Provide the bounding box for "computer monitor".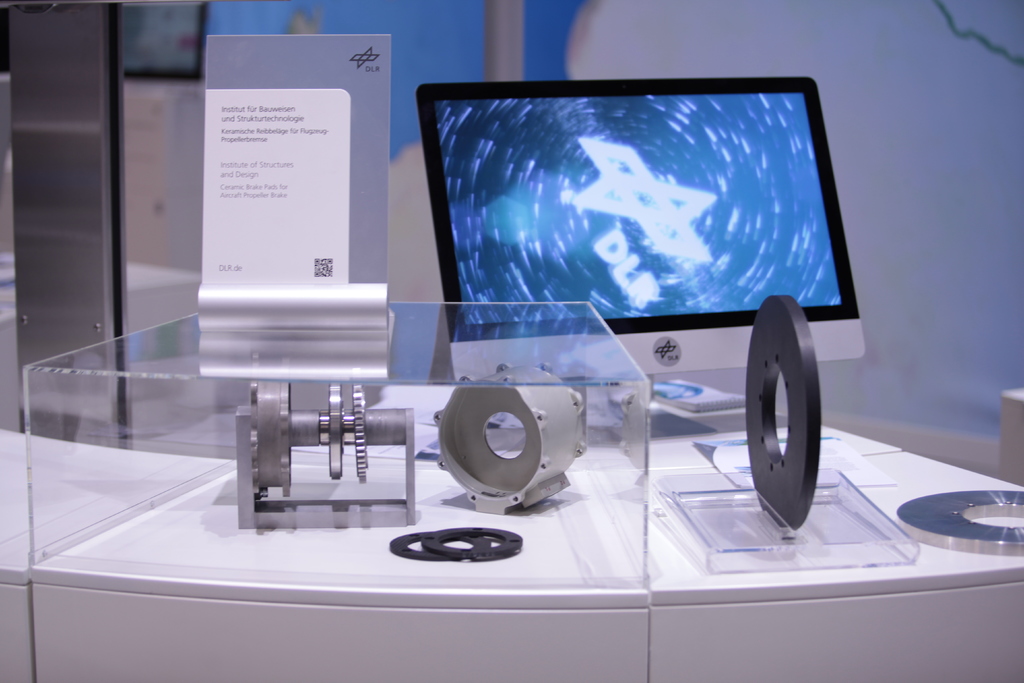
(404,76,859,400).
